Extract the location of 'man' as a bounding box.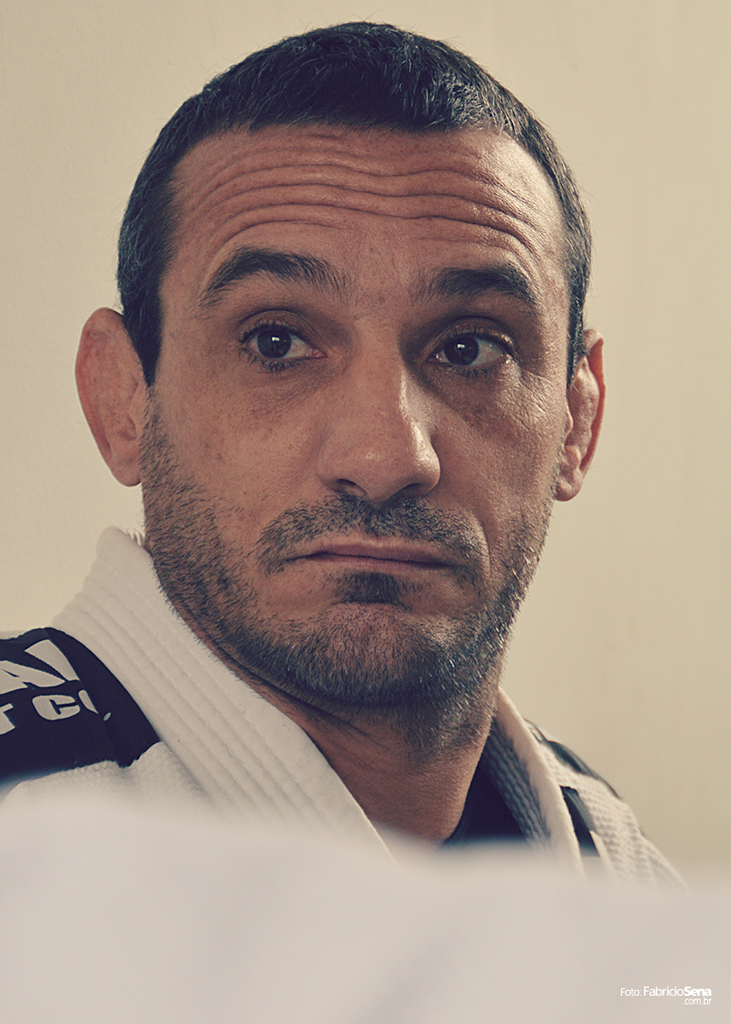
[0, 10, 730, 946].
